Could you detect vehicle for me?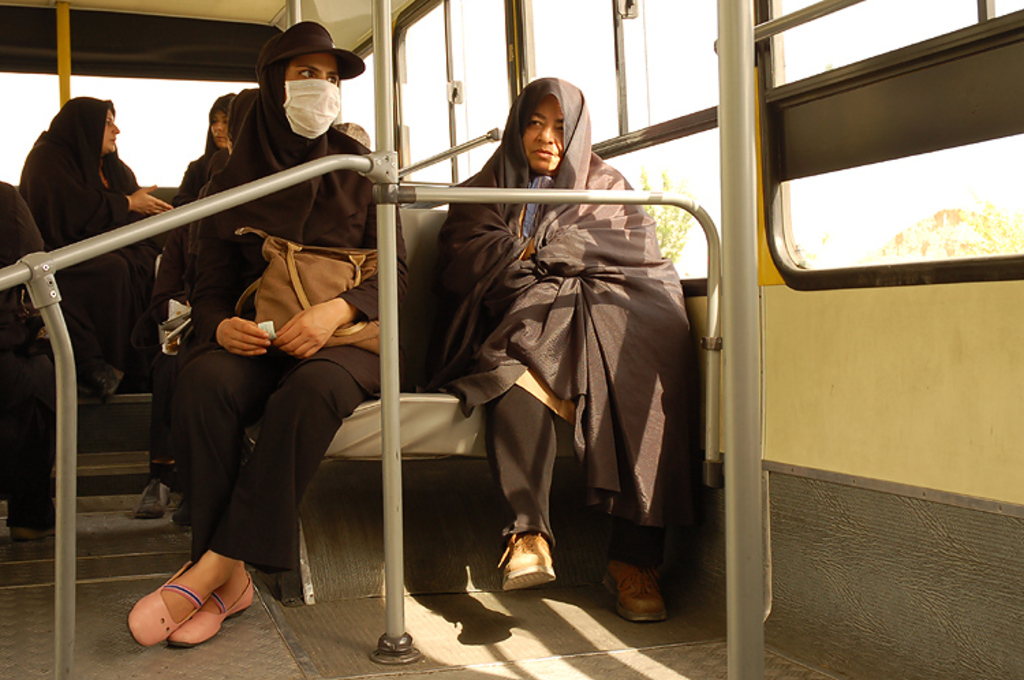
Detection result: locate(0, 0, 1023, 679).
